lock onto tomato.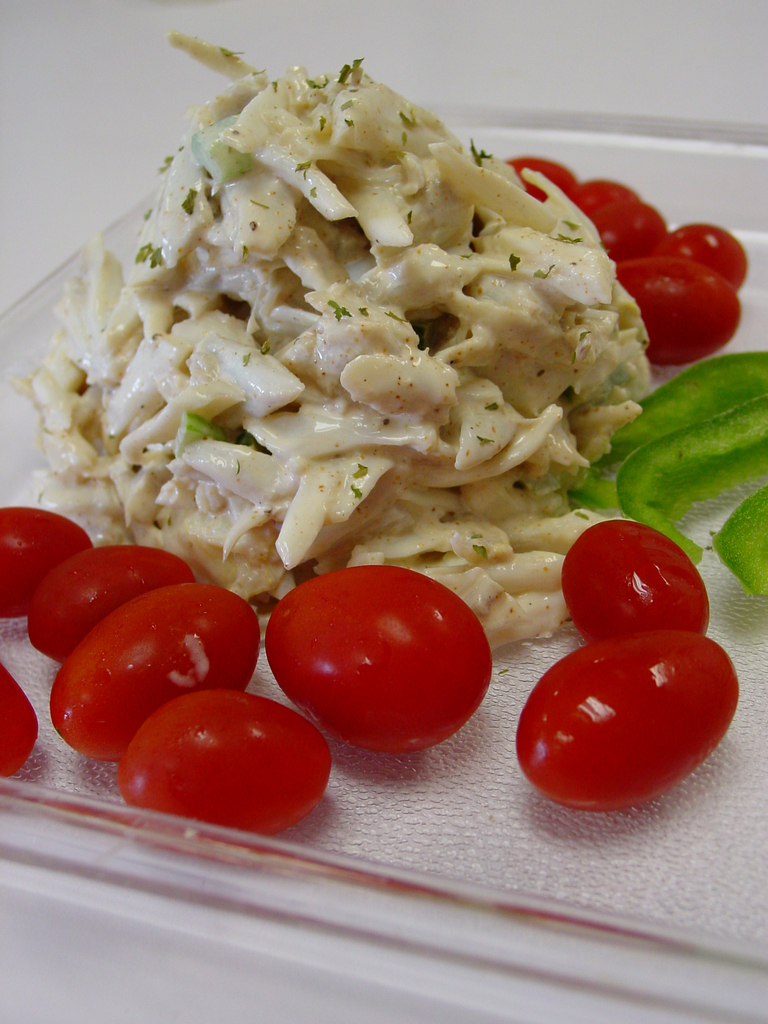
Locked: 28:547:196:659.
